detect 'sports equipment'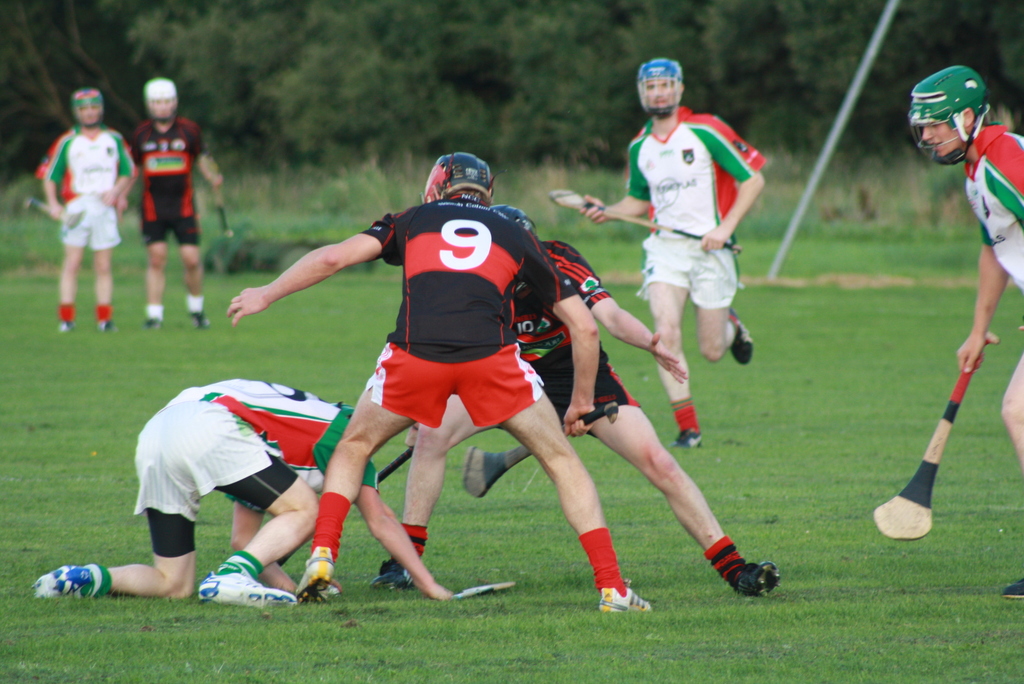
BBox(26, 195, 89, 238)
